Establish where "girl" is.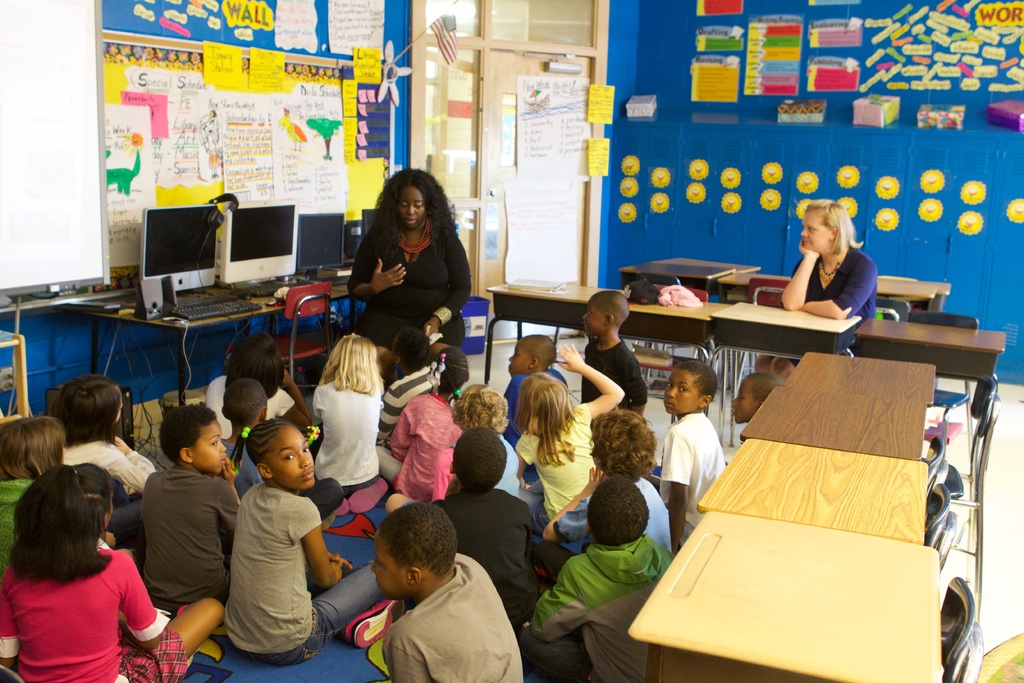
Established at region(0, 418, 116, 575).
